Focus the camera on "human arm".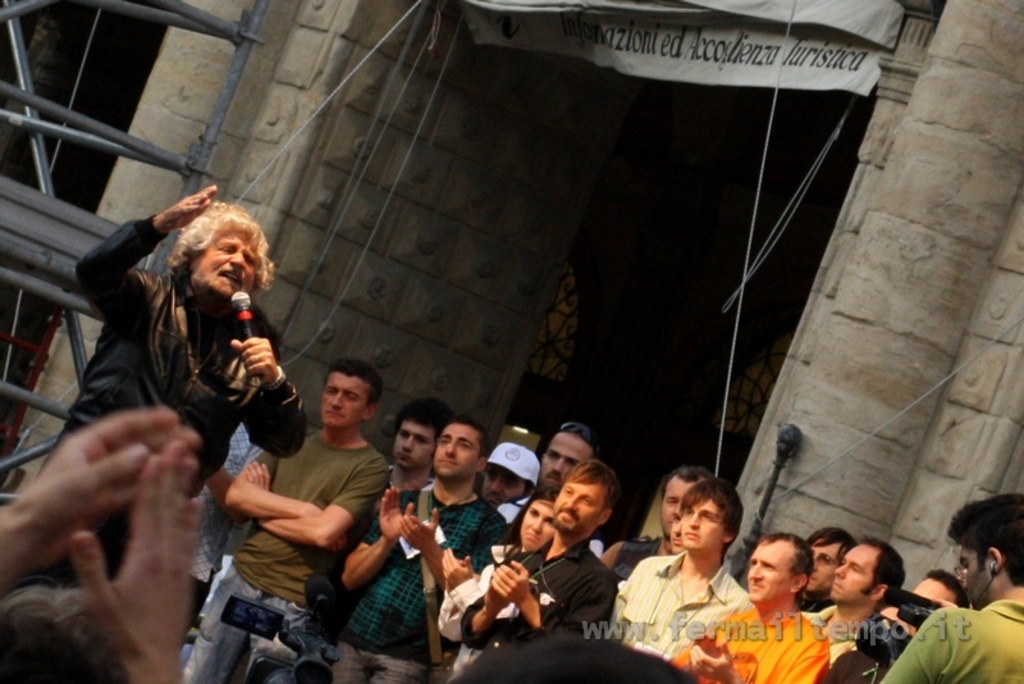
Focus region: [left=397, top=510, right=508, bottom=594].
